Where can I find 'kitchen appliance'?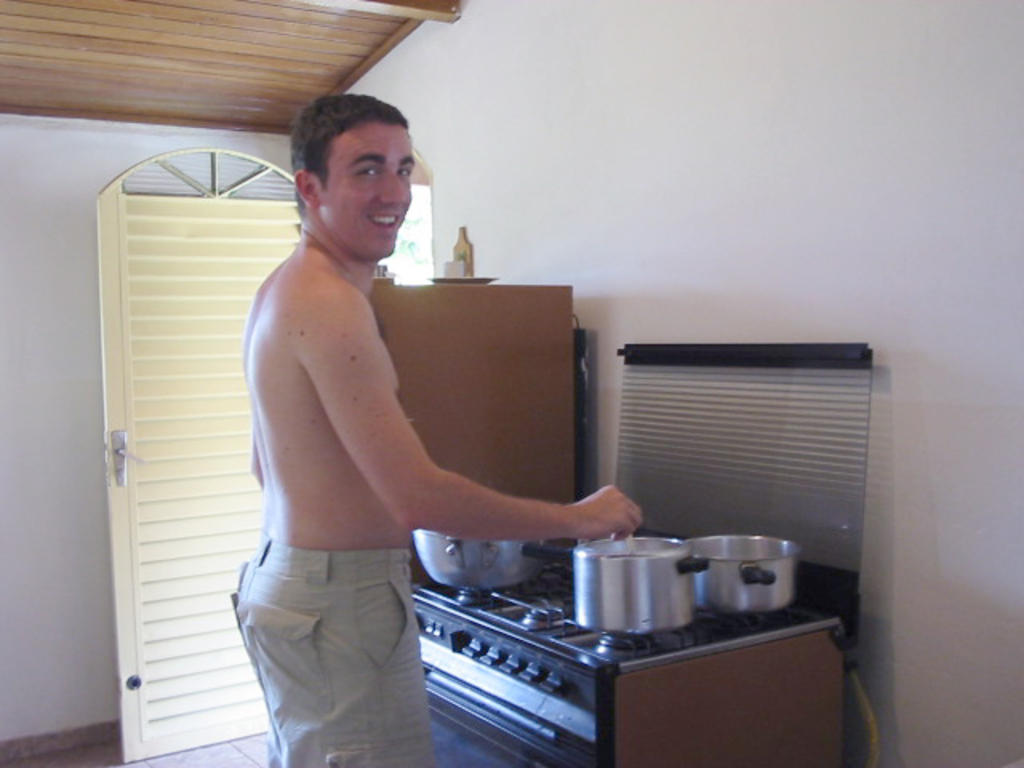
You can find it at (x1=413, y1=528, x2=566, y2=589).
